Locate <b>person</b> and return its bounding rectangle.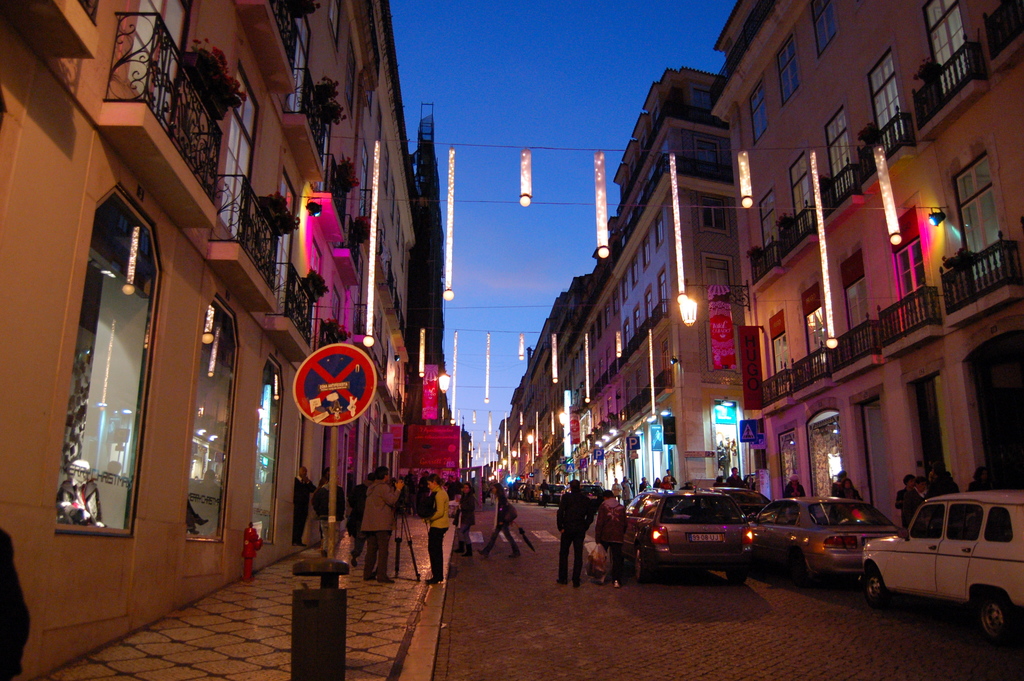
x1=553, y1=480, x2=596, y2=584.
